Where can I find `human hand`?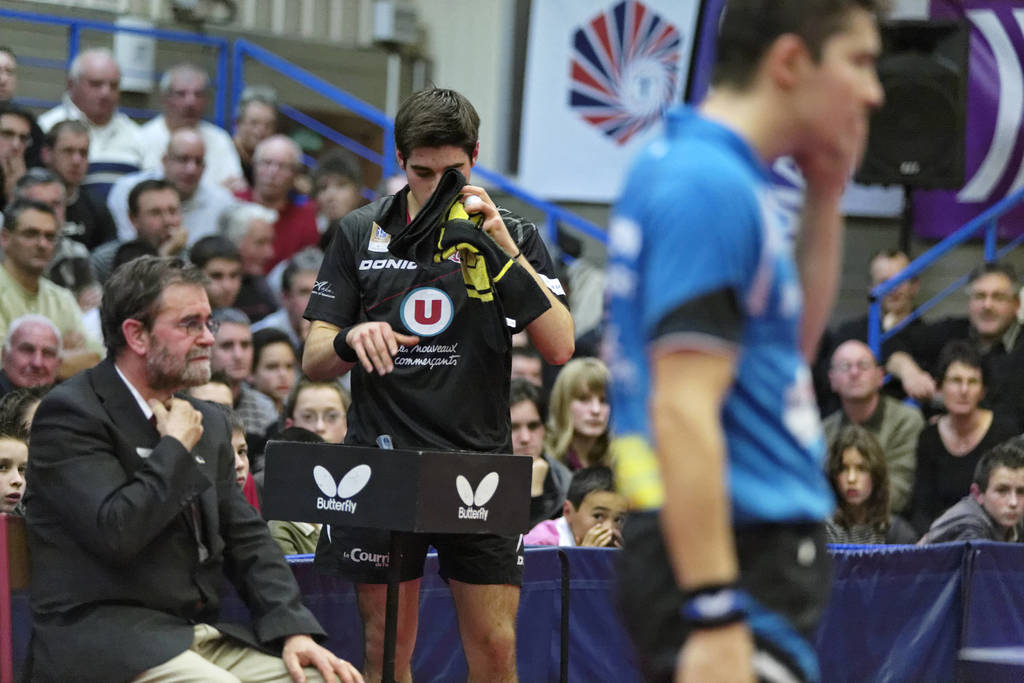
You can find it at (left=458, top=193, right=529, bottom=276).
